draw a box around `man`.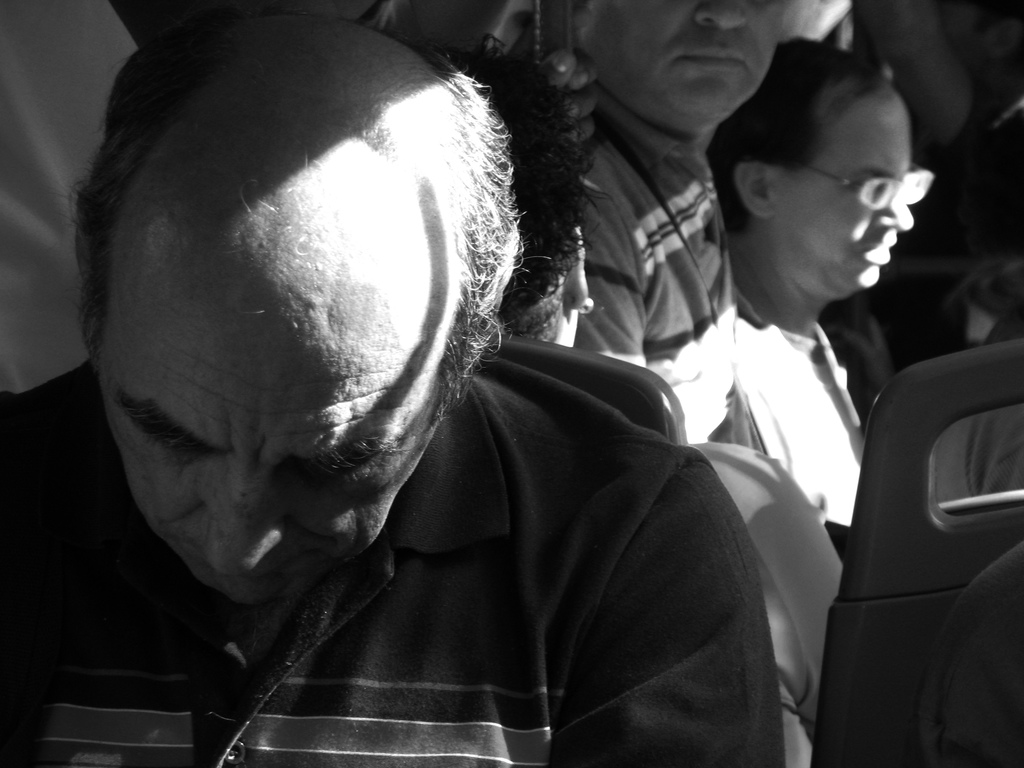
32,17,881,742.
